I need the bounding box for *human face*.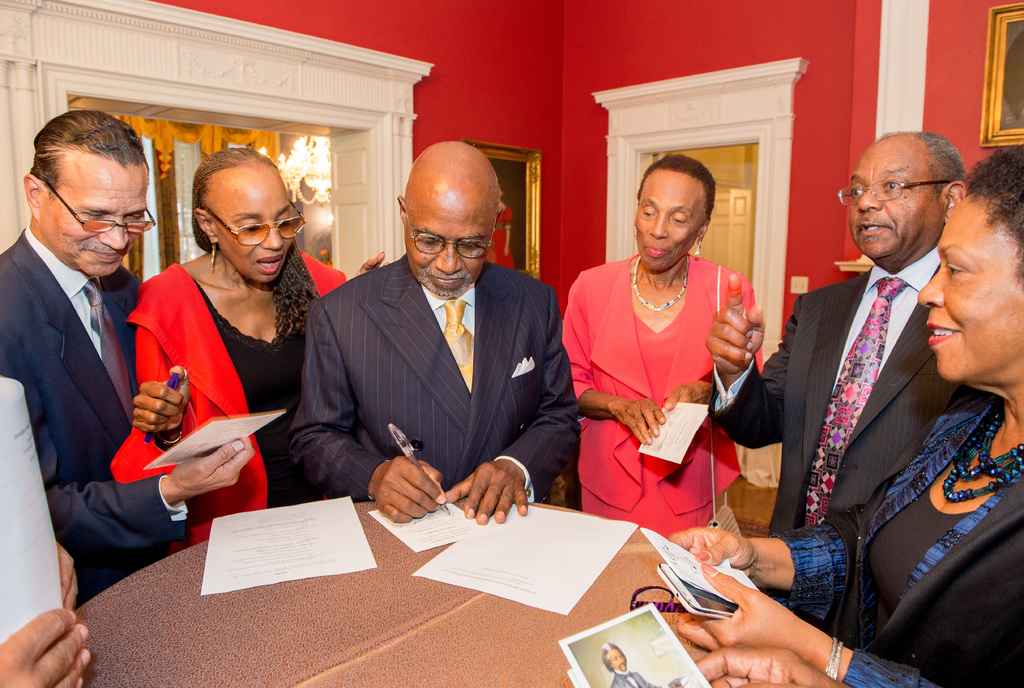
Here it is: pyautogui.locateOnScreen(632, 171, 710, 278).
